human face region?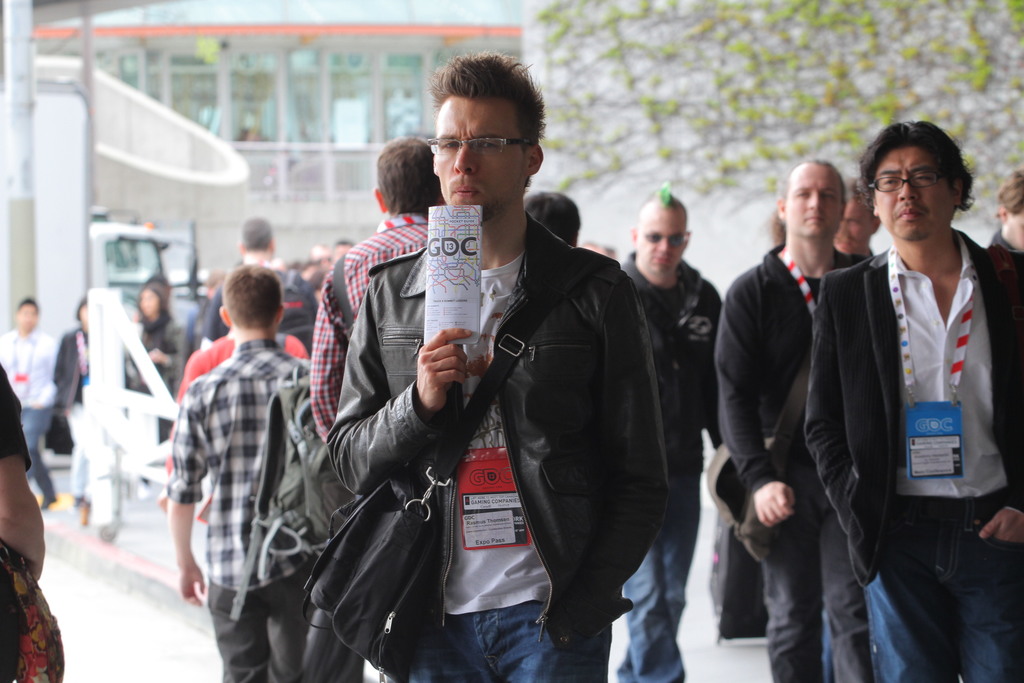
Rect(873, 140, 957, 236)
